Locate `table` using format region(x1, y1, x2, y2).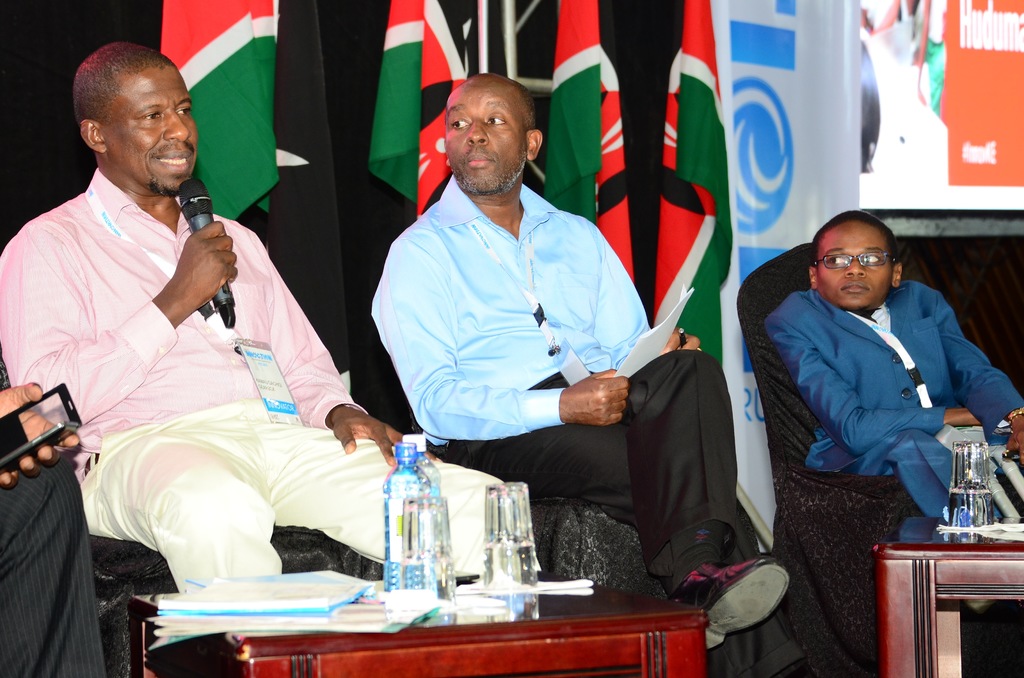
region(871, 537, 1023, 677).
